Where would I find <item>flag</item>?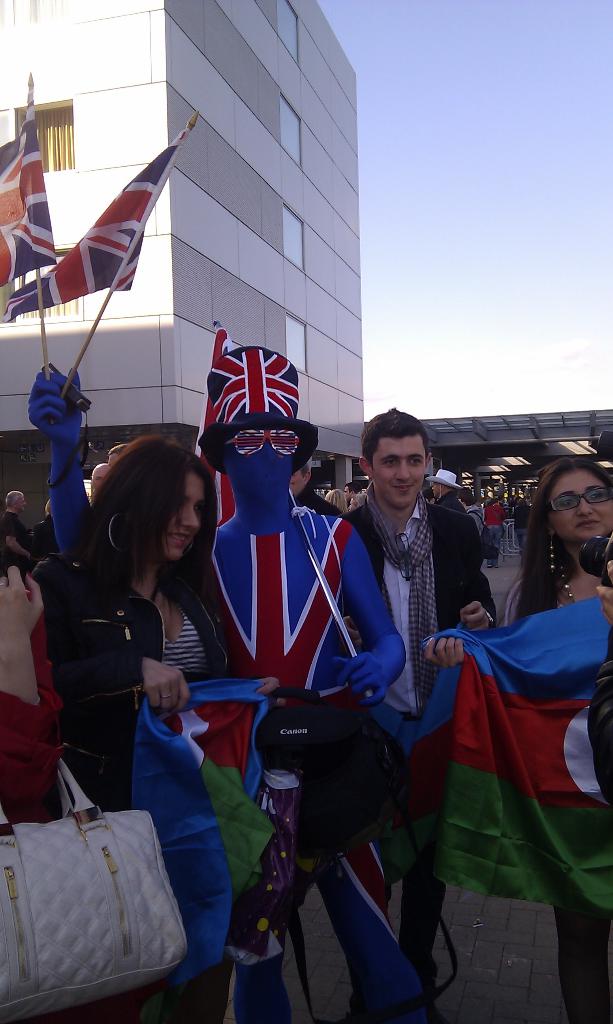
At 22, 121, 173, 337.
